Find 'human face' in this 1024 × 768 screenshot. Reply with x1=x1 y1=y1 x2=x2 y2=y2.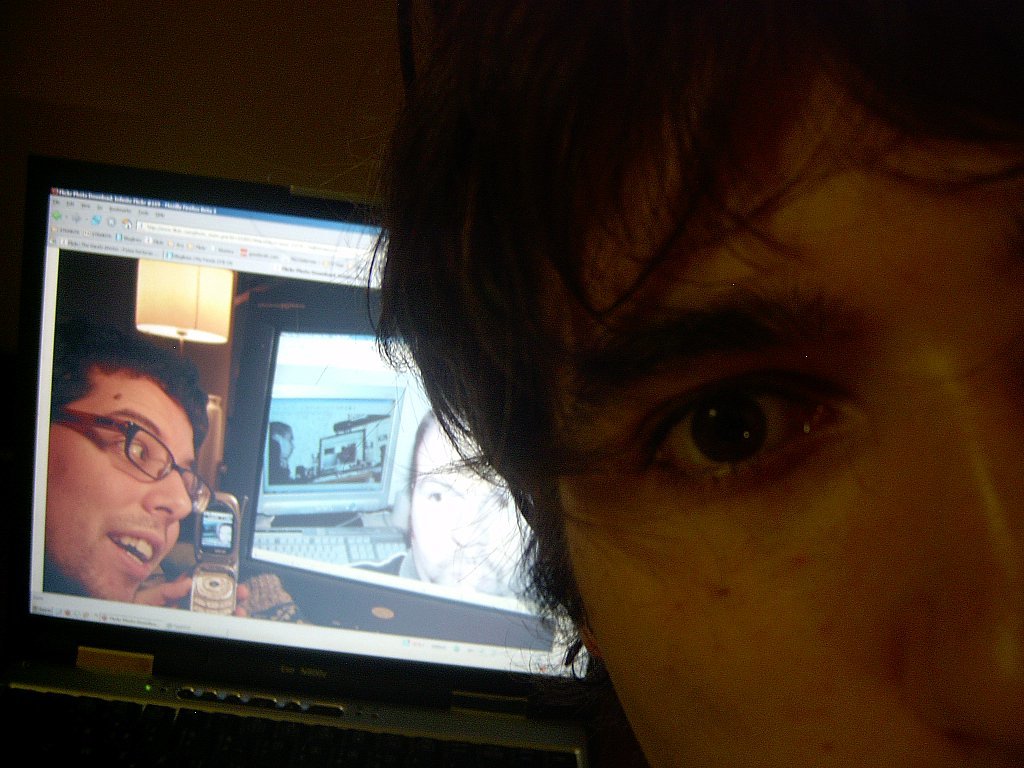
x1=549 y1=65 x2=1023 y2=765.
